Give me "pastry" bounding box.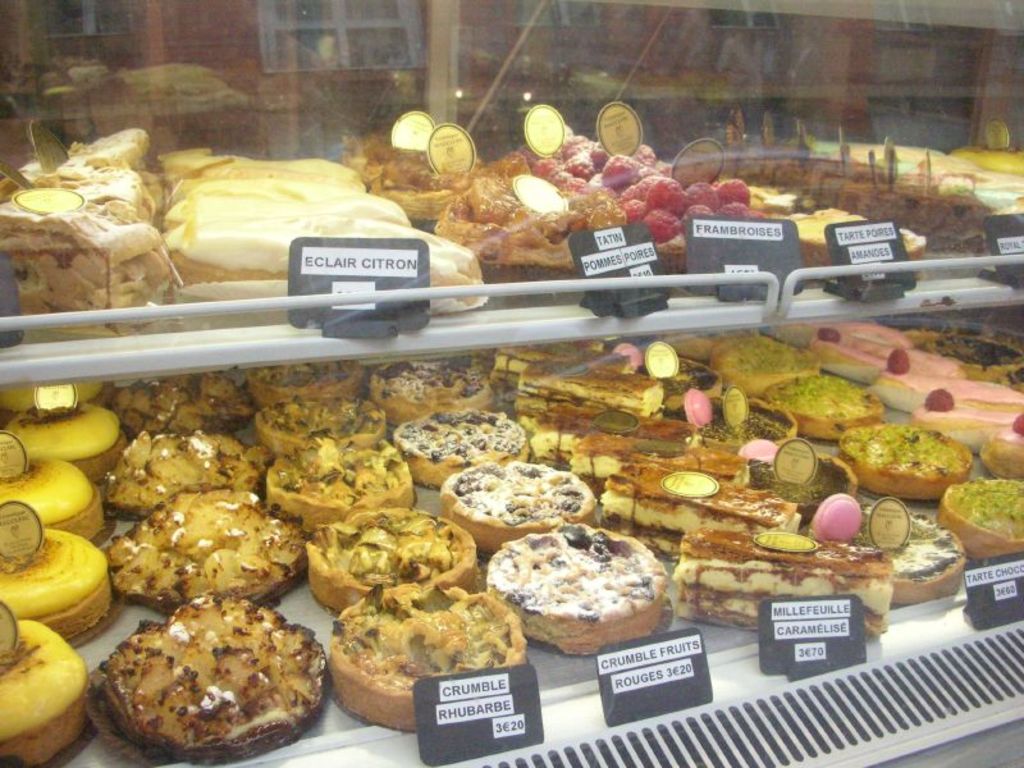
box(710, 324, 800, 406).
